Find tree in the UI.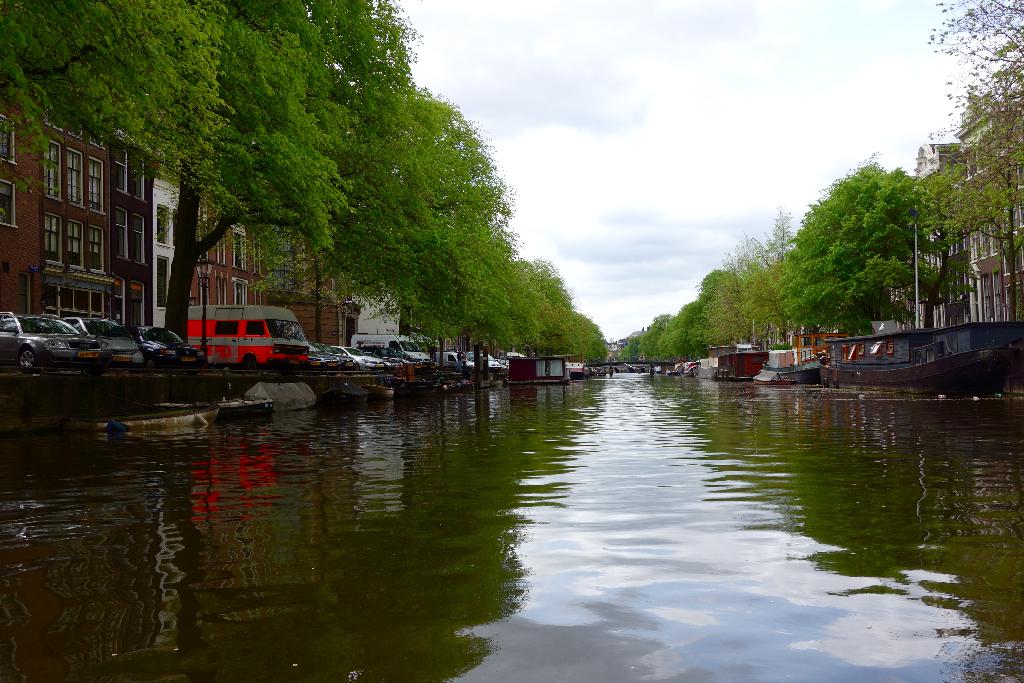
UI element at locate(726, 209, 790, 333).
